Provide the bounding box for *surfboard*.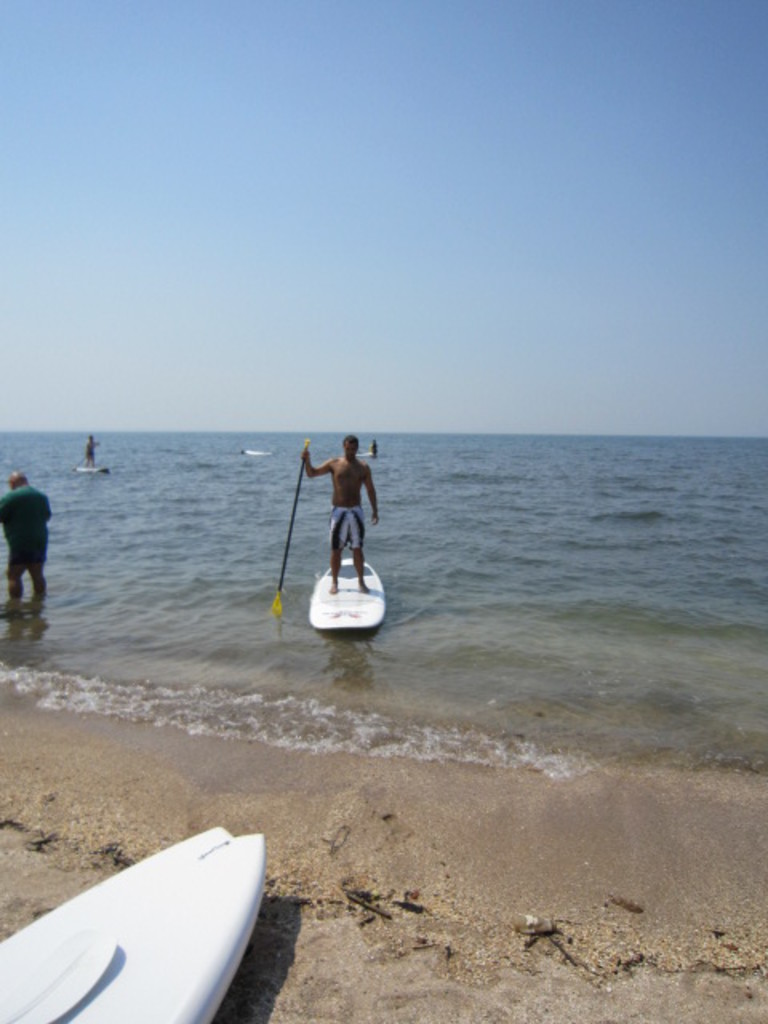
crop(307, 550, 390, 634).
